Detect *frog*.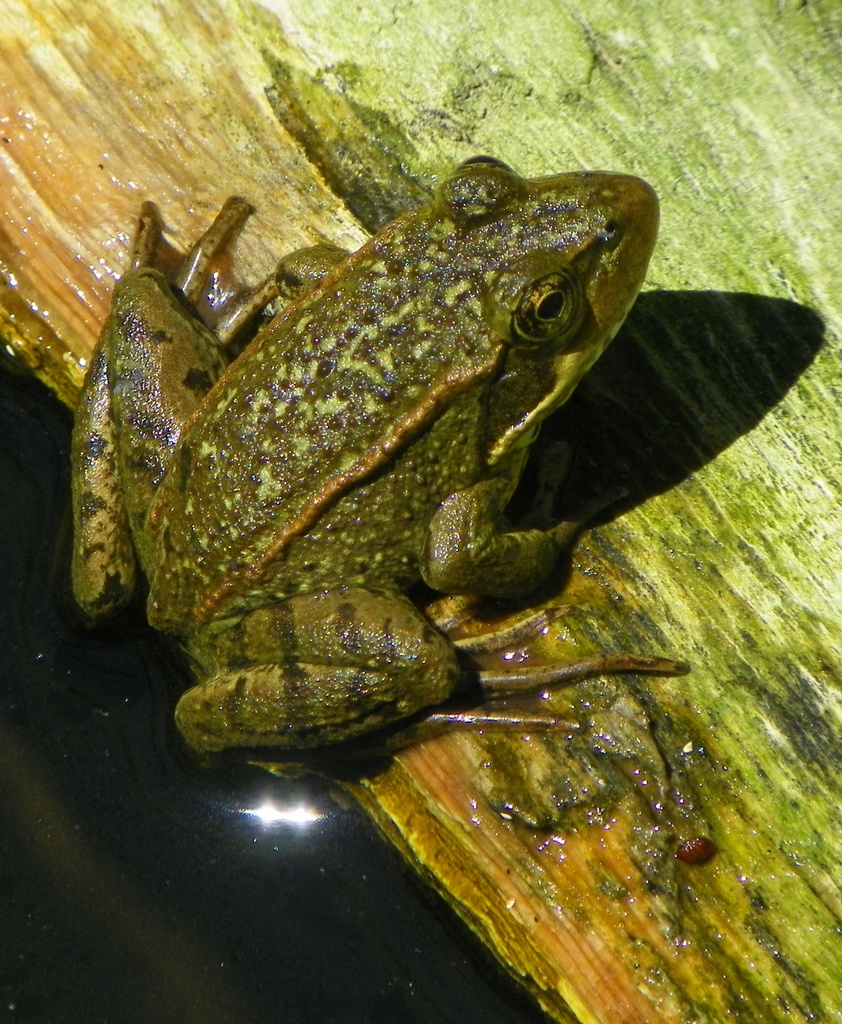
Detected at 67, 152, 693, 741.
